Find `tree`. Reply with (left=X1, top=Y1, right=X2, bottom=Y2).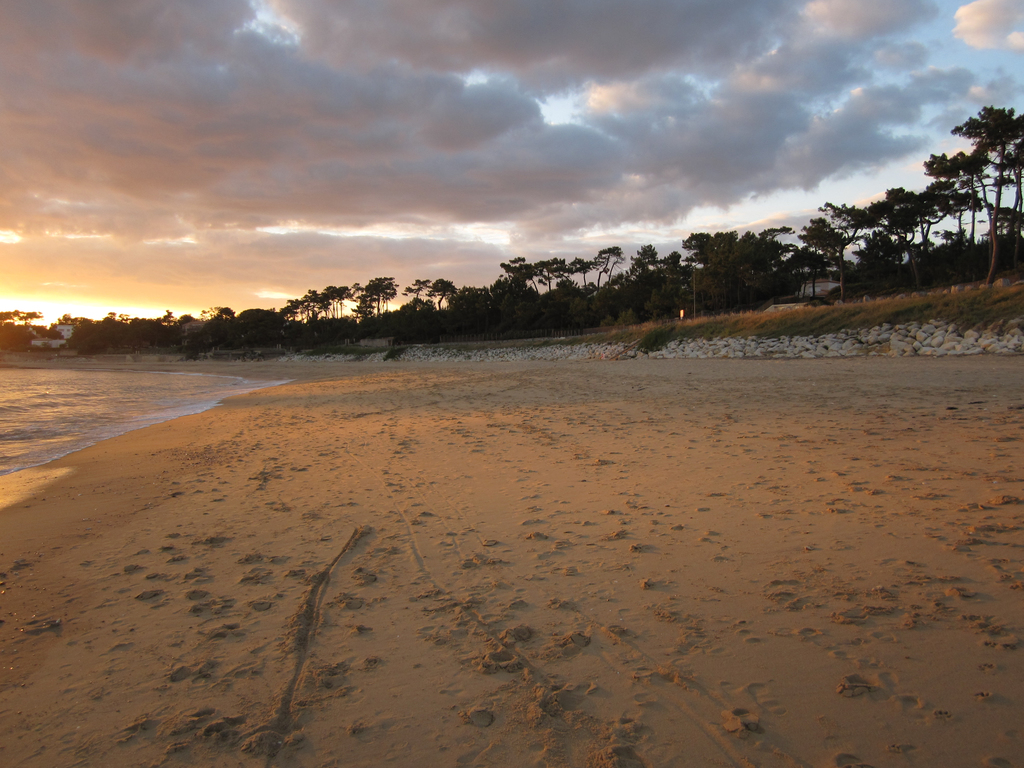
(left=232, top=302, right=280, bottom=354).
